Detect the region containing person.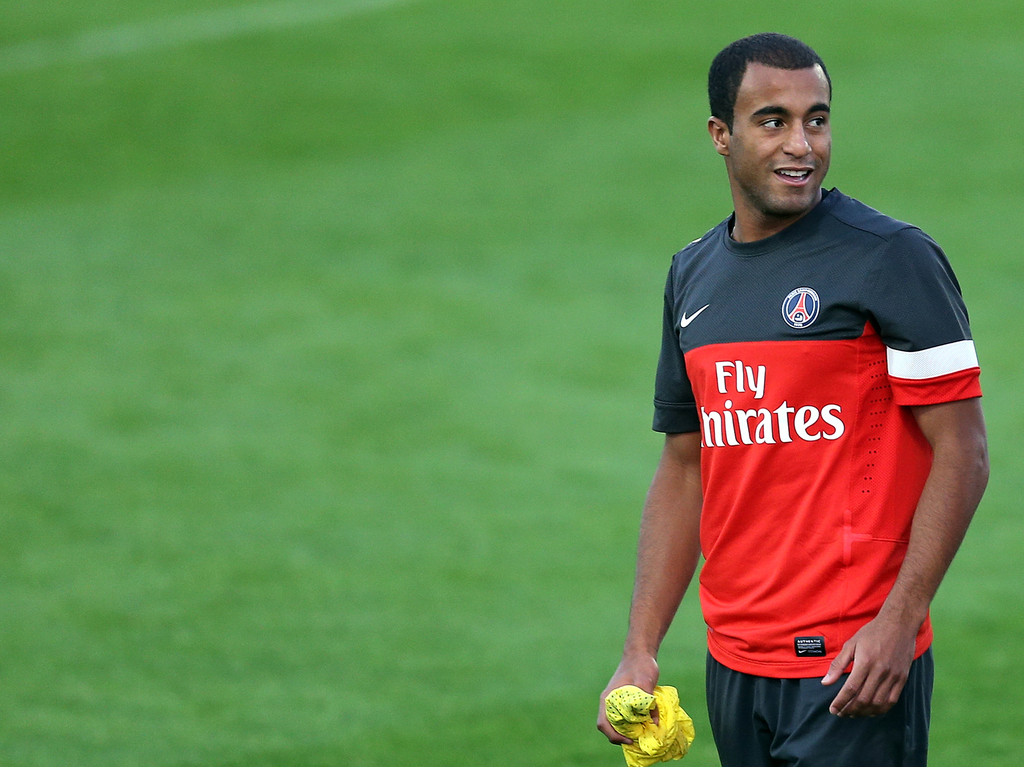
(left=591, top=35, right=993, bottom=766).
